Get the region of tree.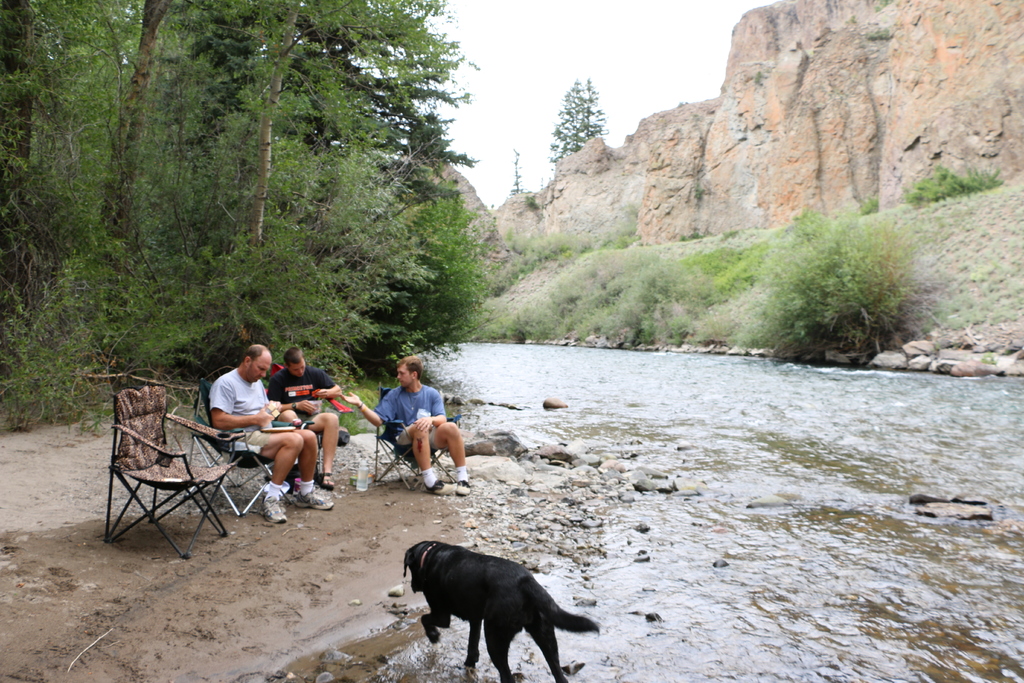
bbox(765, 214, 924, 363).
